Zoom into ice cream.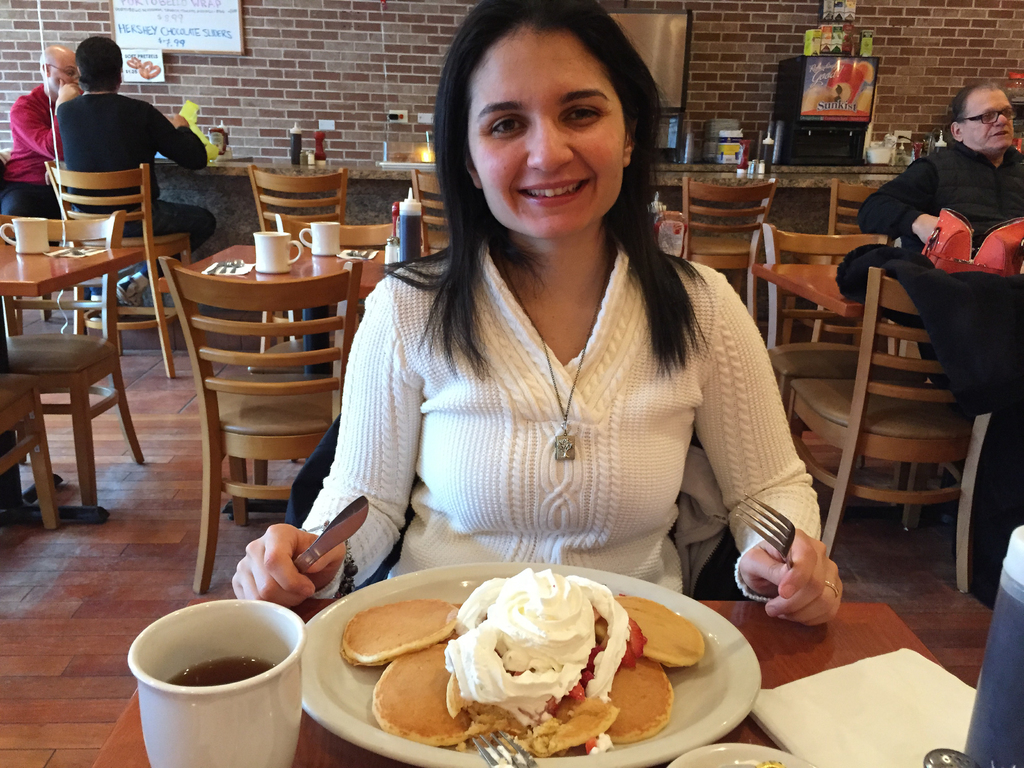
Zoom target: 429:584:664:756.
